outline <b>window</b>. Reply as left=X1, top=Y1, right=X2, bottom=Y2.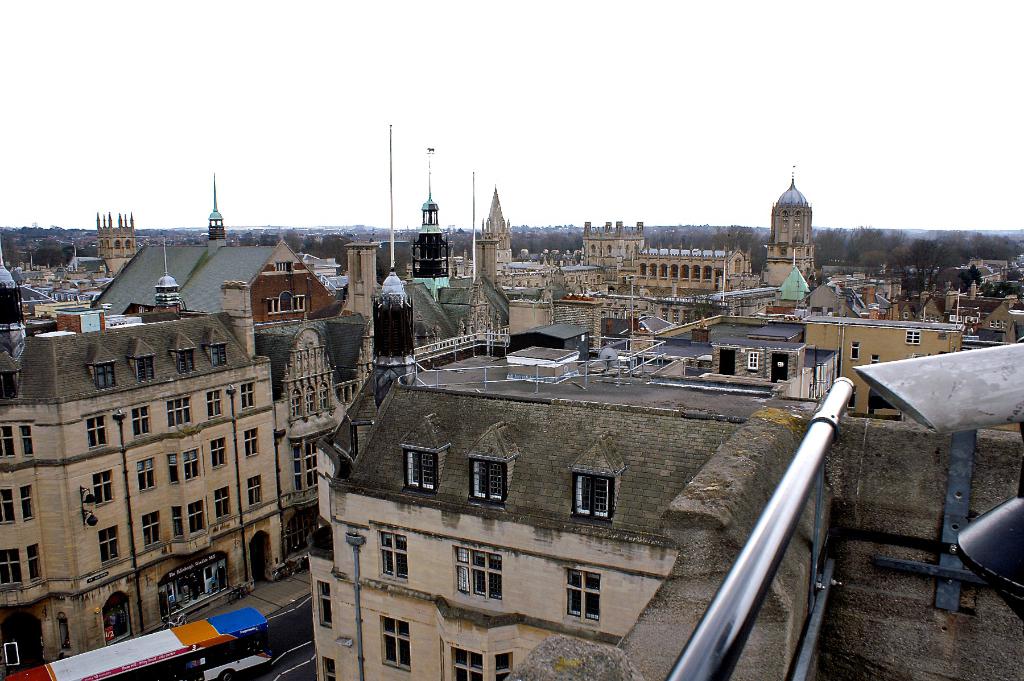
left=569, top=462, right=620, bottom=524.
